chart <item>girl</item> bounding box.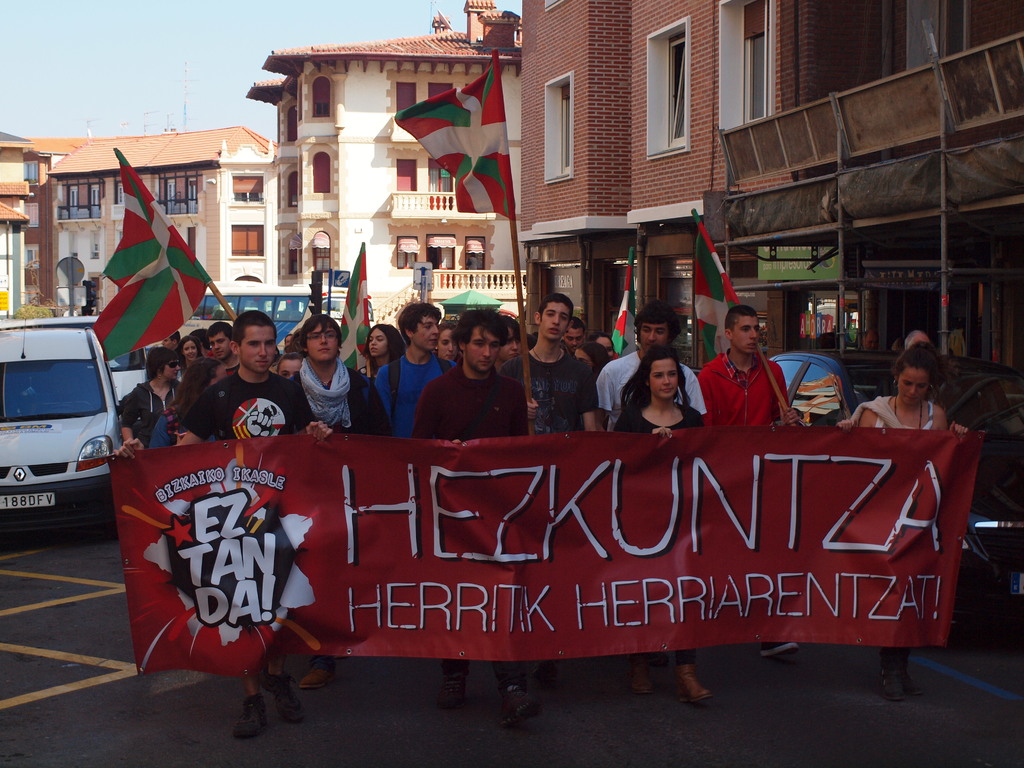
Charted: rect(276, 355, 307, 383).
